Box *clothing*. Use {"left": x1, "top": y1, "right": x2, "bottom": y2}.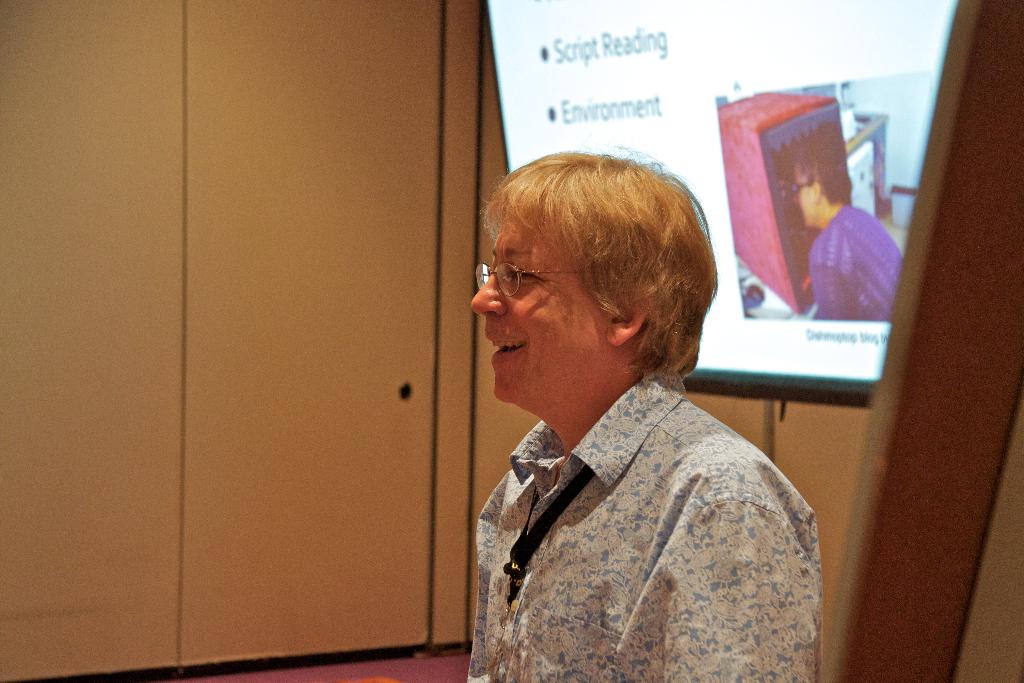
{"left": 809, "top": 199, "right": 900, "bottom": 322}.
